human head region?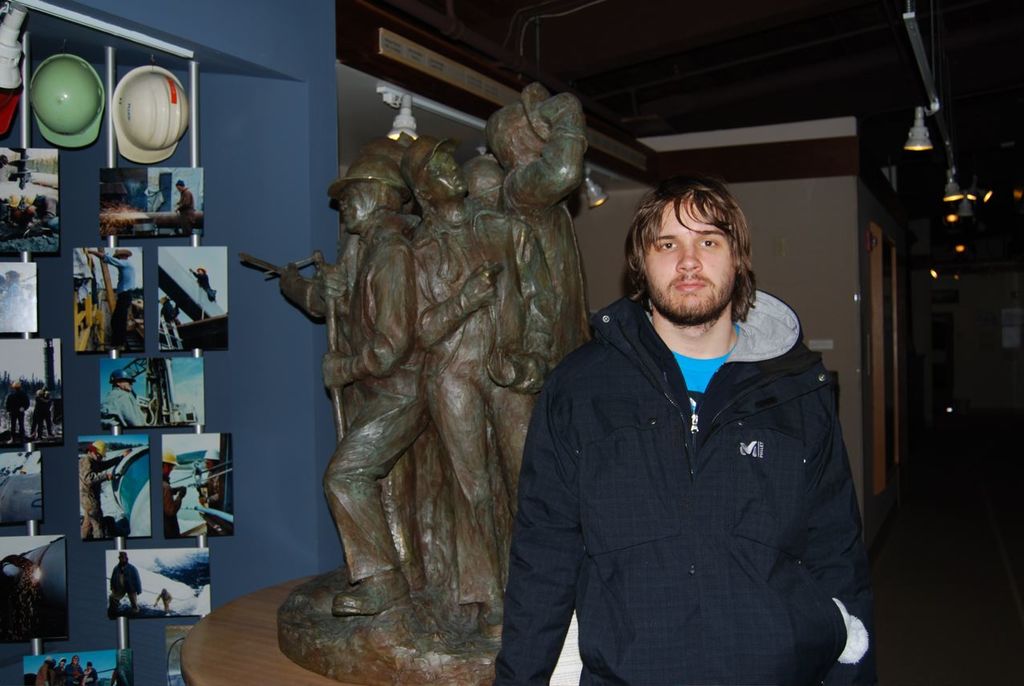
locate(204, 443, 220, 470)
